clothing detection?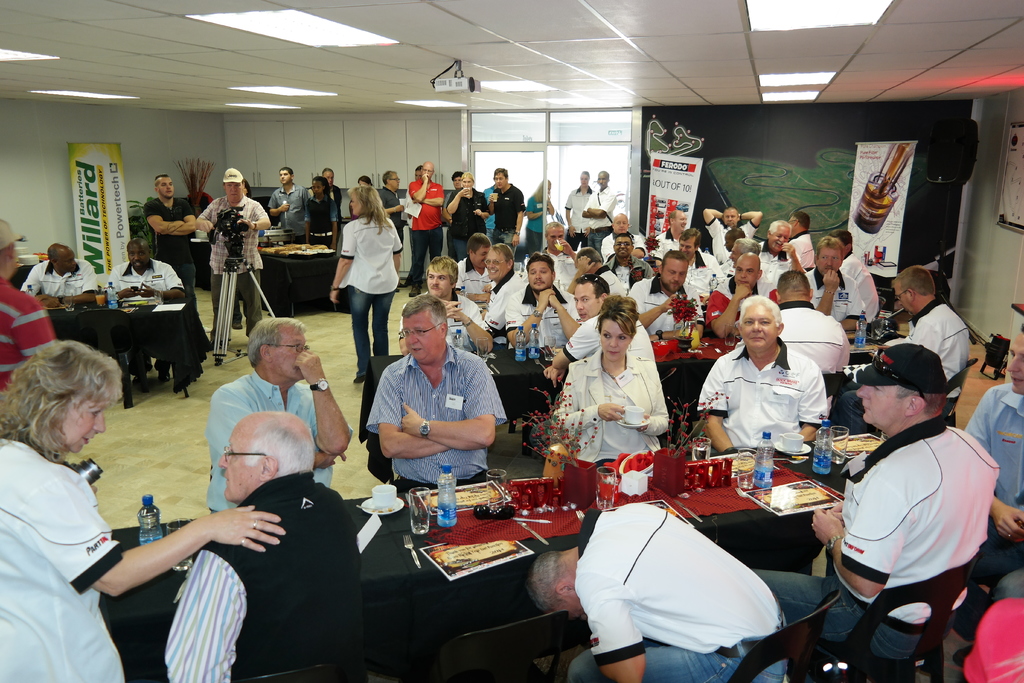
[x1=337, y1=204, x2=405, y2=381]
